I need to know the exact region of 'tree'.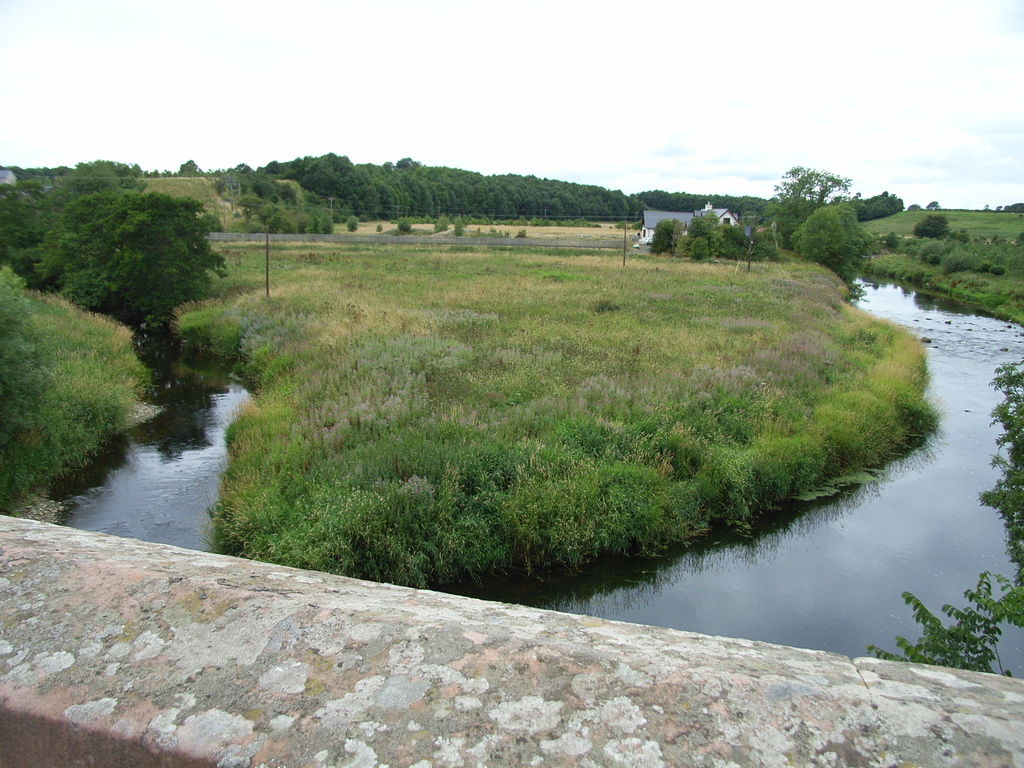
Region: (x1=771, y1=164, x2=851, y2=216).
